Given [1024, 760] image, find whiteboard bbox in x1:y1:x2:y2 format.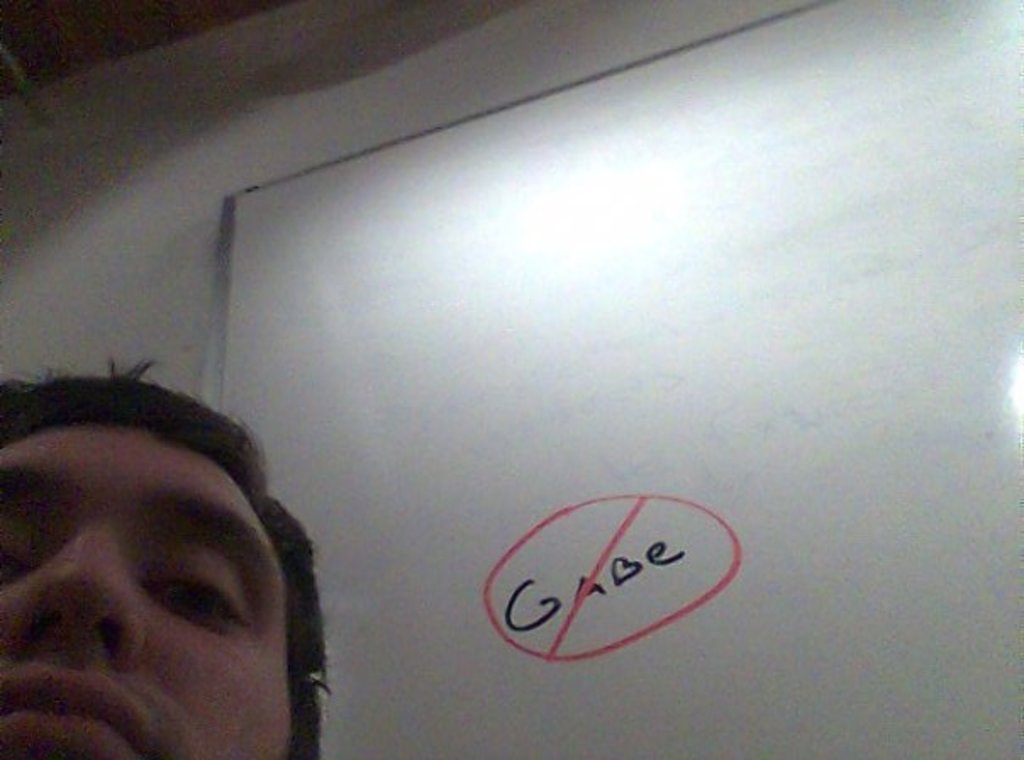
202:0:1022:758.
